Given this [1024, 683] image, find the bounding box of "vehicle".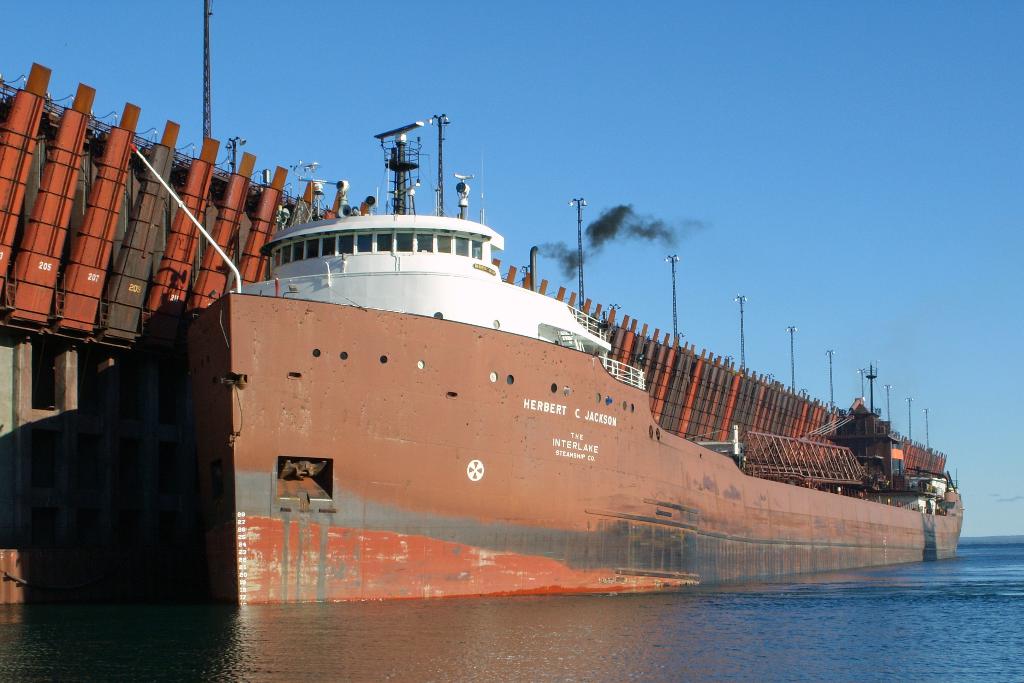
[164, 111, 964, 605].
